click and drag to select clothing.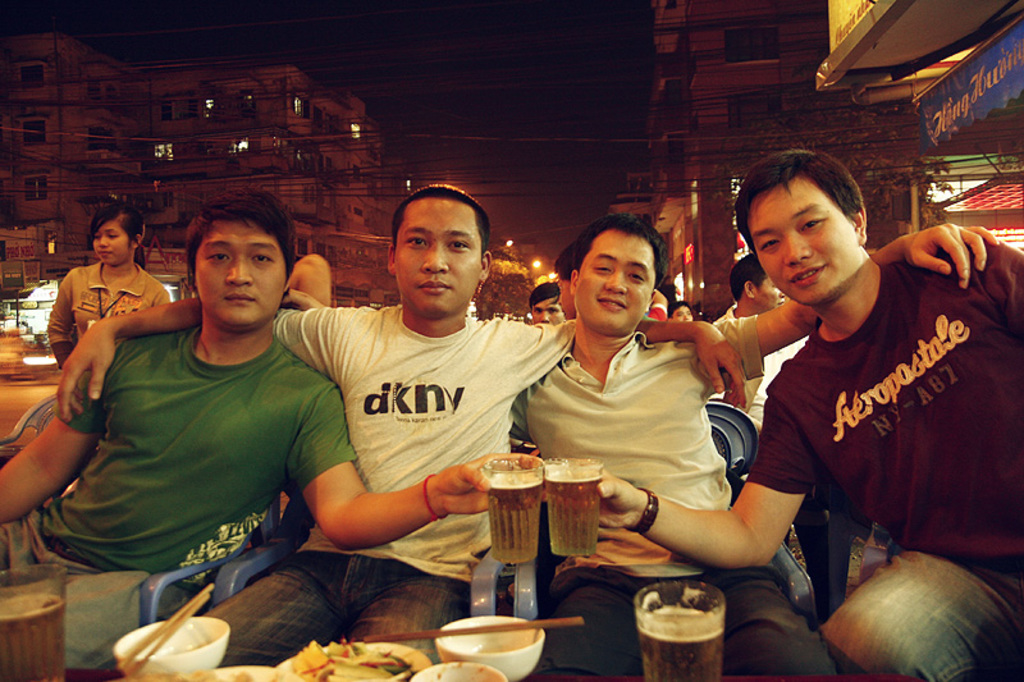
Selection: crop(512, 311, 840, 672).
